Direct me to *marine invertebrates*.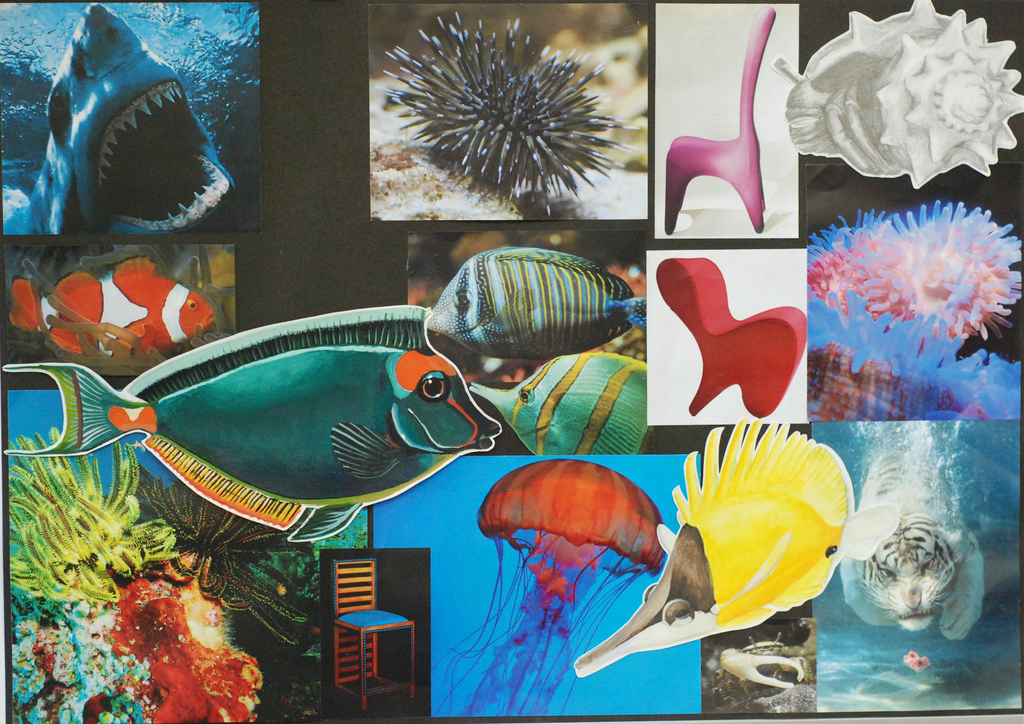
Direction: [left=776, top=0, right=1023, bottom=181].
